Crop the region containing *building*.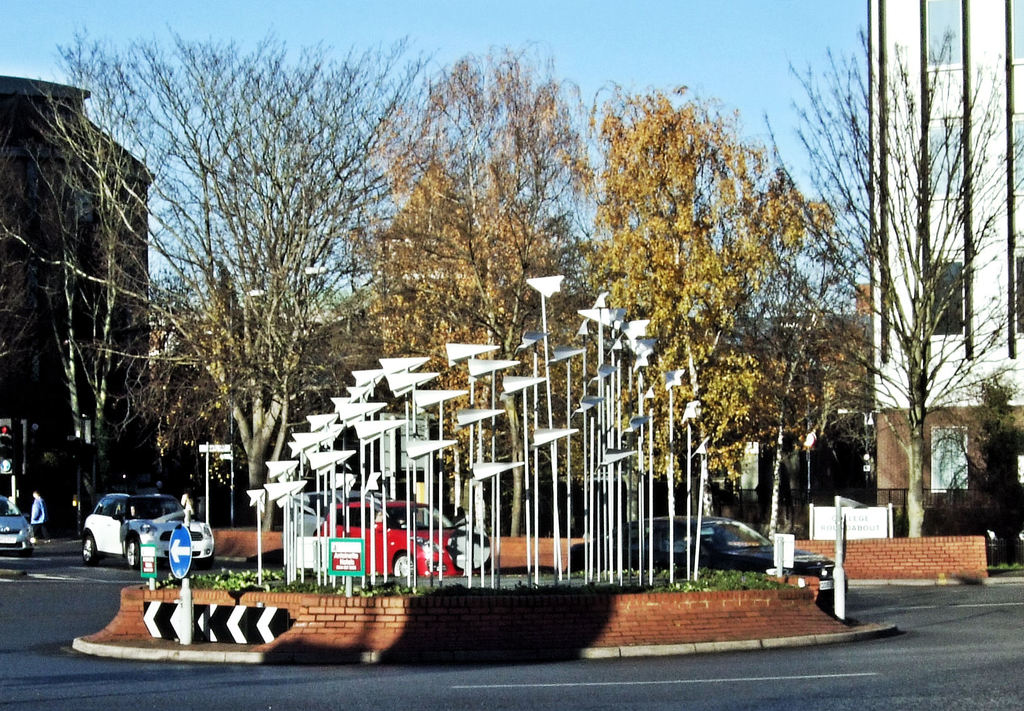
Crop region: [873,0,1023,571].
